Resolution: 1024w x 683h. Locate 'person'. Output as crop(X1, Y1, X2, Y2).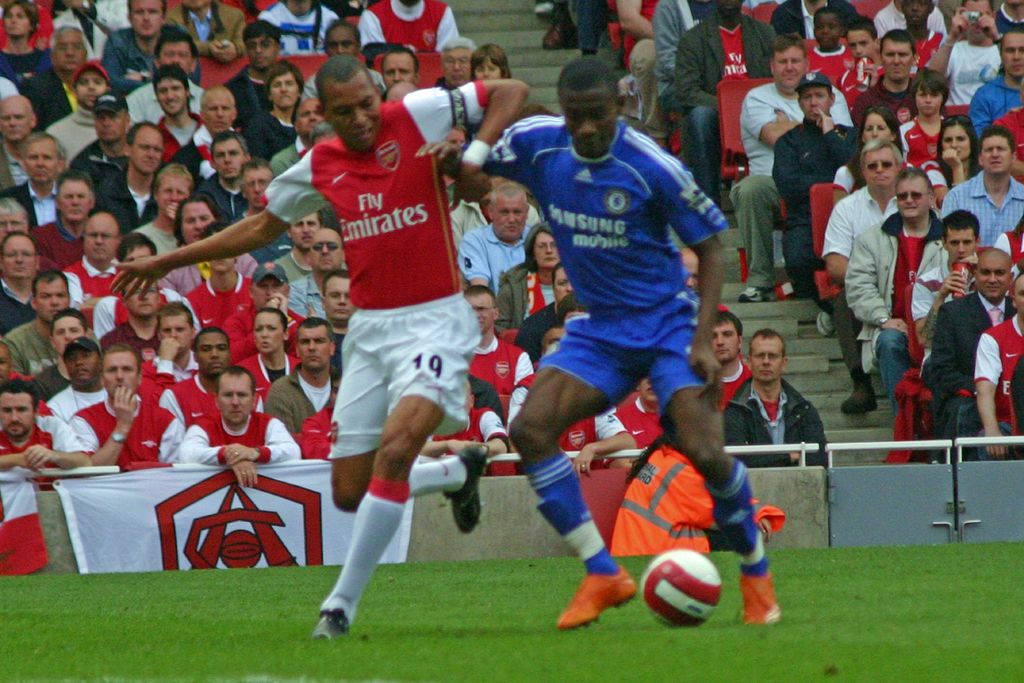
crop(412, 57, 781, 635).
